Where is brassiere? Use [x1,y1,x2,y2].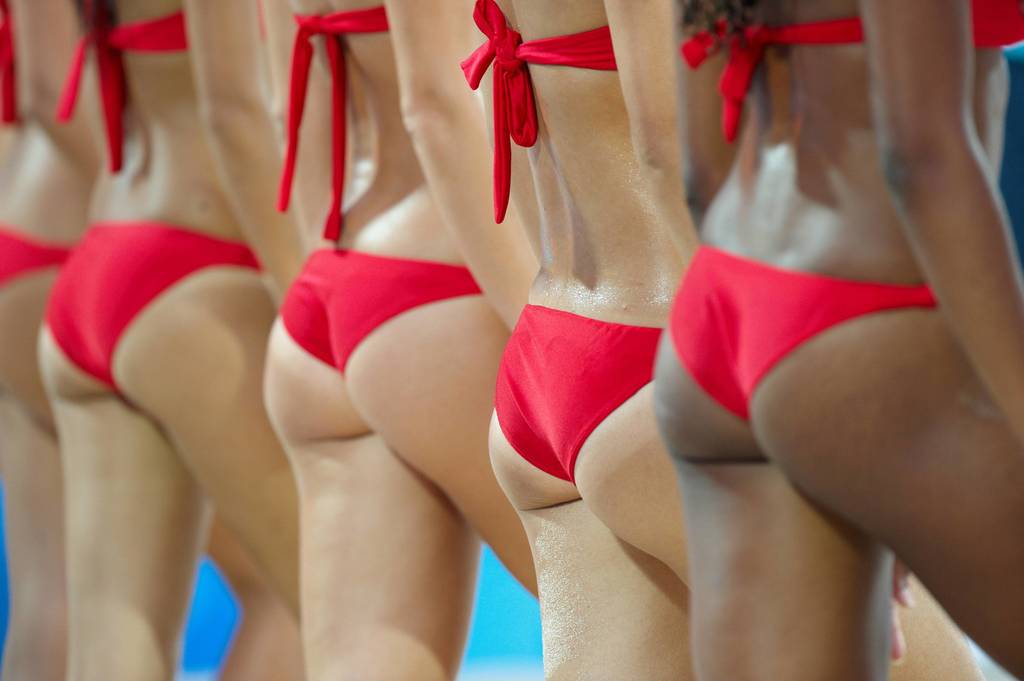
[276,7,388,242].
